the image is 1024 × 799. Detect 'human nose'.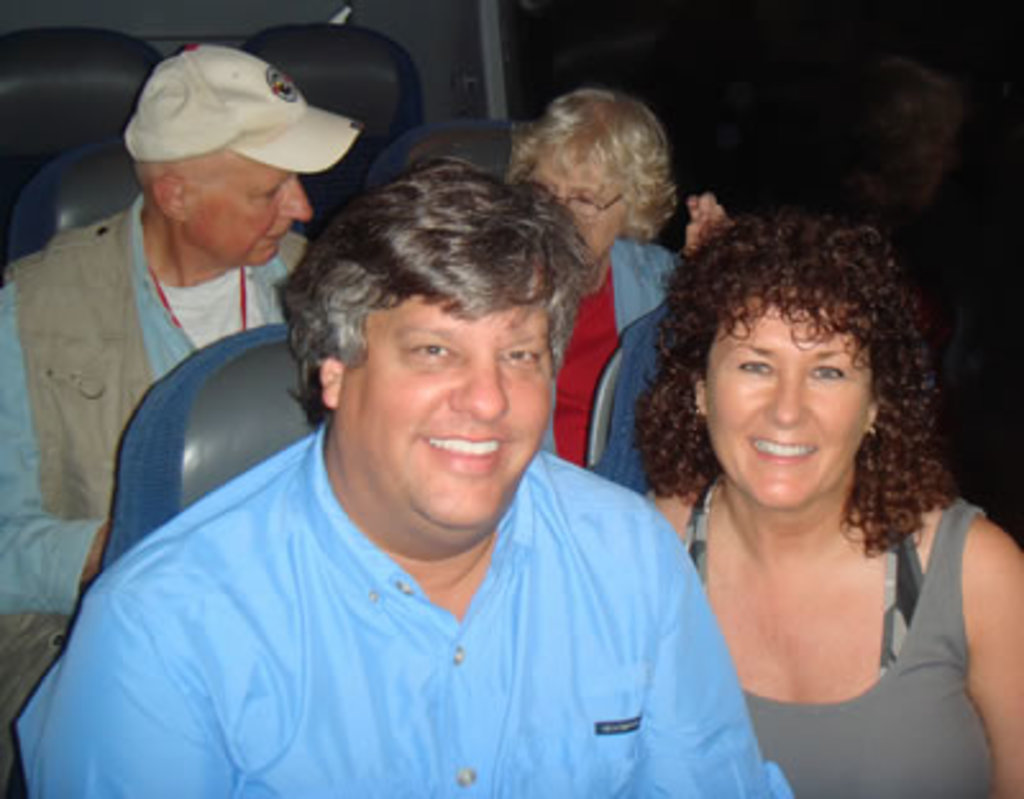
Detection: 274:177:310:220.
